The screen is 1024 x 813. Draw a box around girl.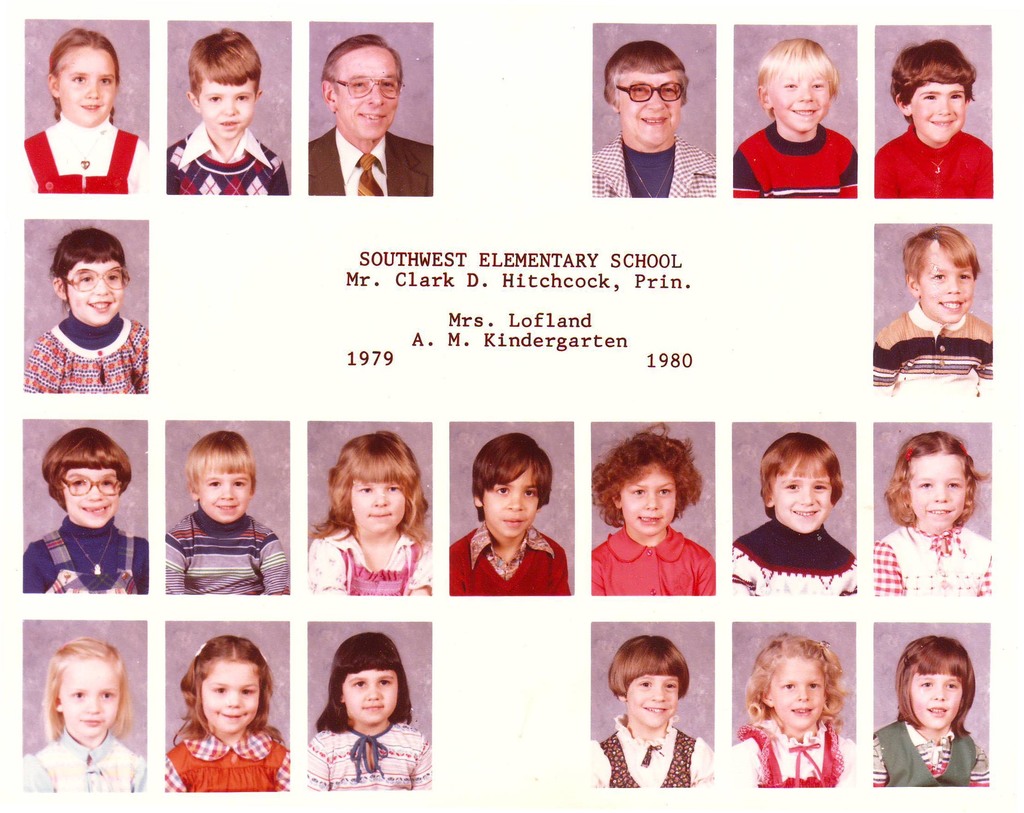
Rect(728, 515, 856, 599).
